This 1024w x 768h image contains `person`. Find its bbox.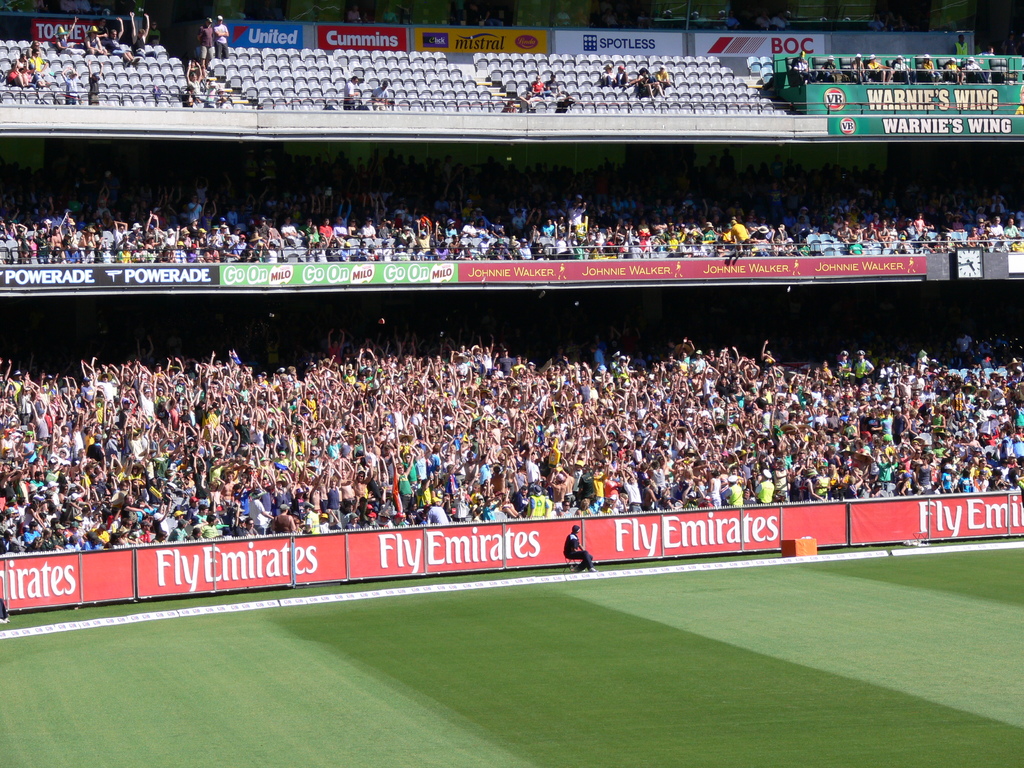
193,12,216,59.
